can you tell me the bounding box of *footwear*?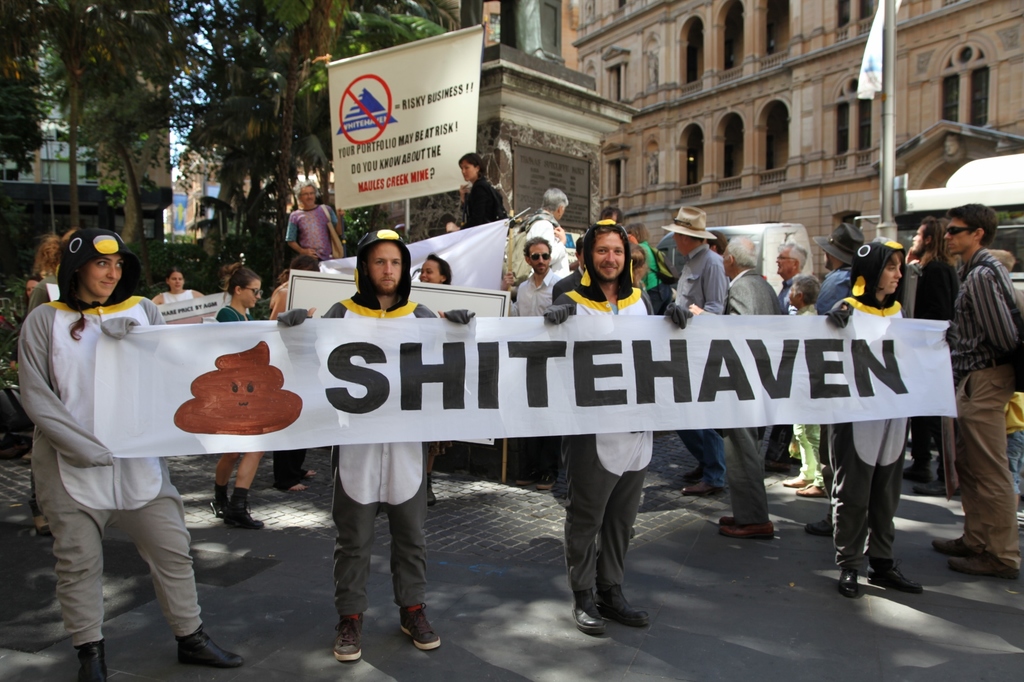
box(176, 626, 243, 670).
